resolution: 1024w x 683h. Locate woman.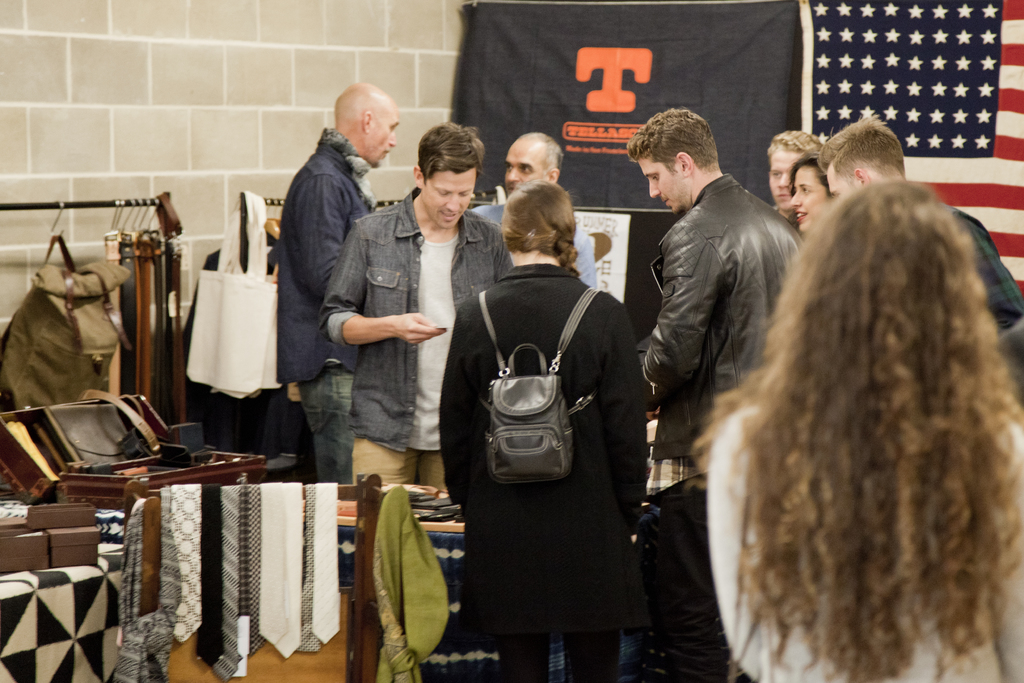
detection(445, 177, 659, 675).
